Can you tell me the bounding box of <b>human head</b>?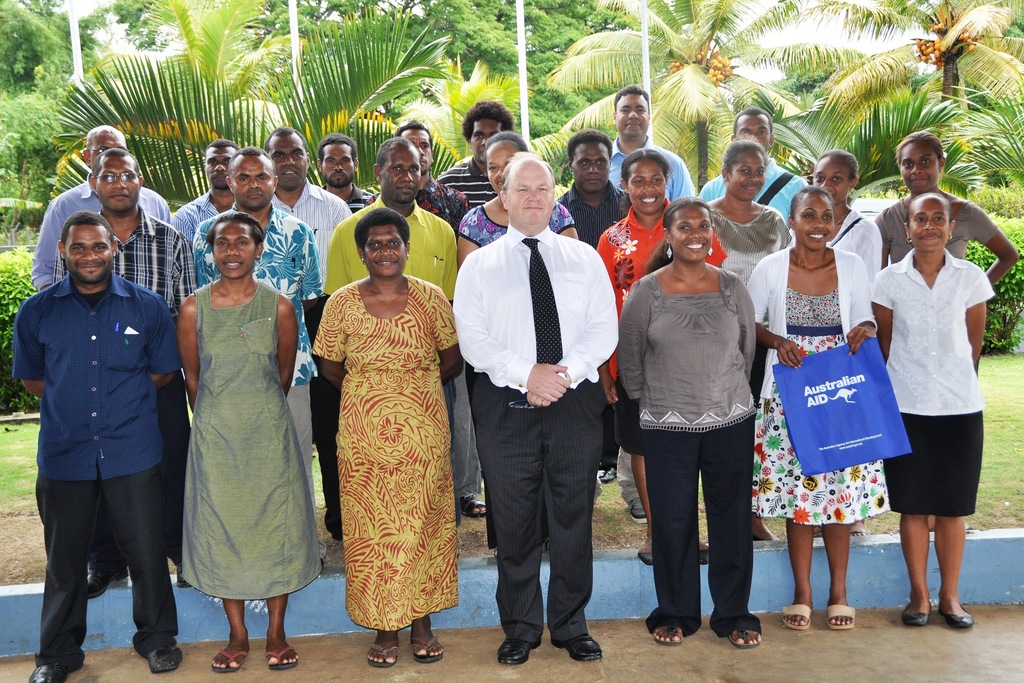
(x1=788, y1=186, x2=834, y2=261).
